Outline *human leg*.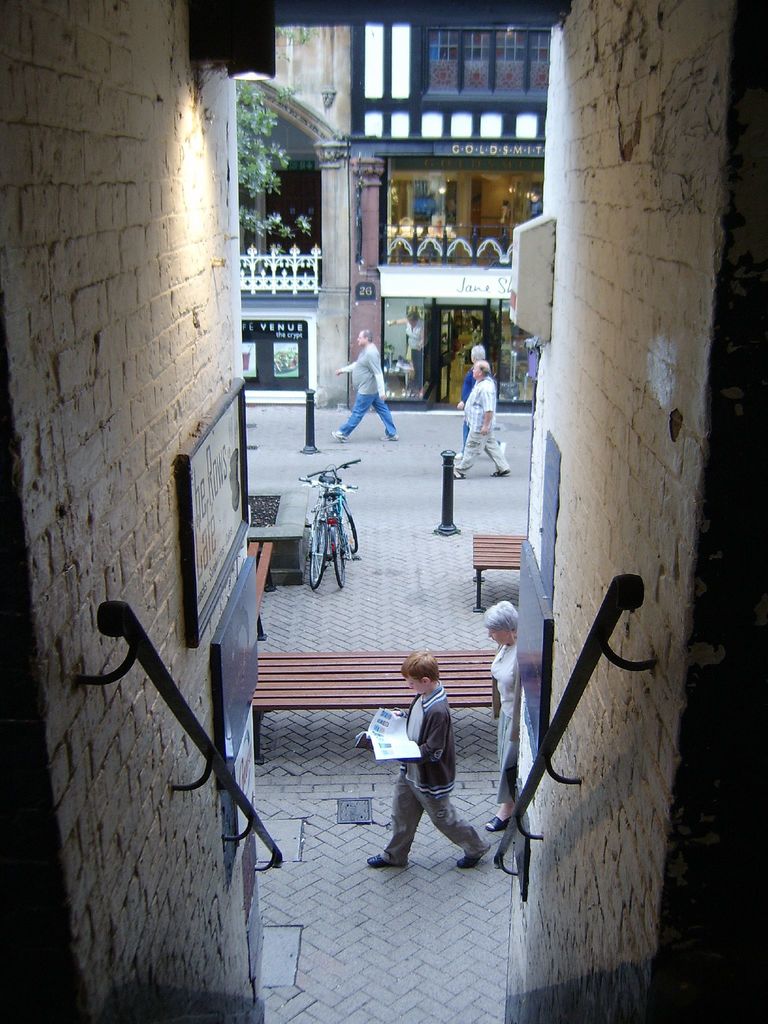
Outline: rect(490, 428, 509, 478).
